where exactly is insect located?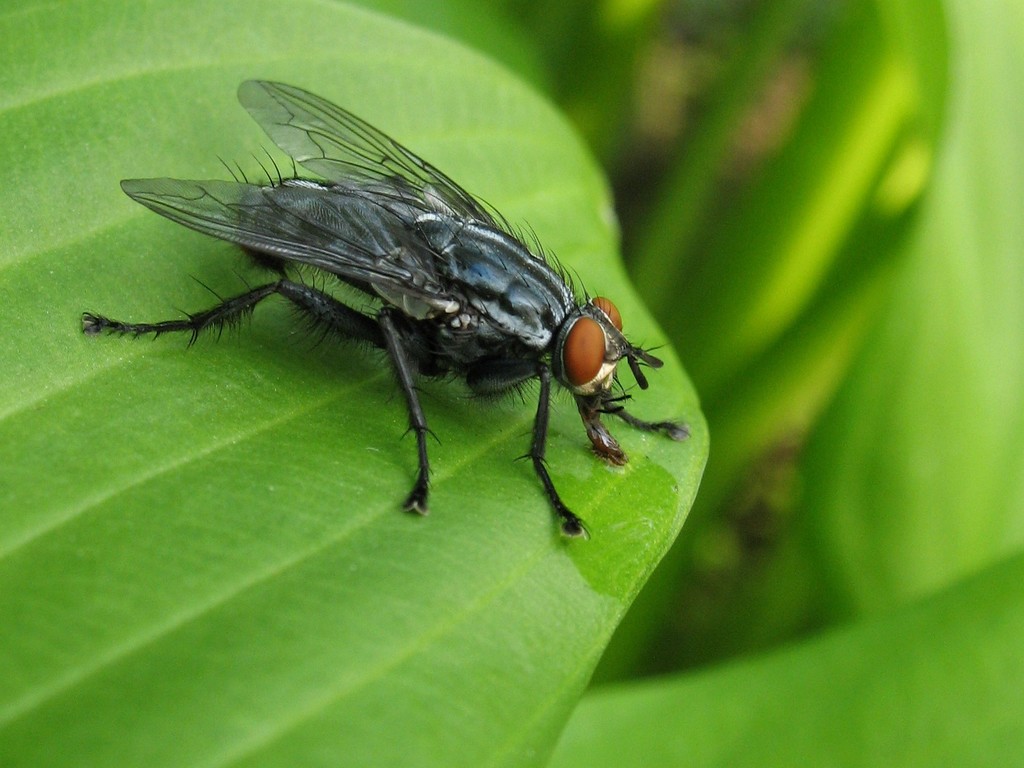
Its bounding box is detection(79, 79, 698, 537).
